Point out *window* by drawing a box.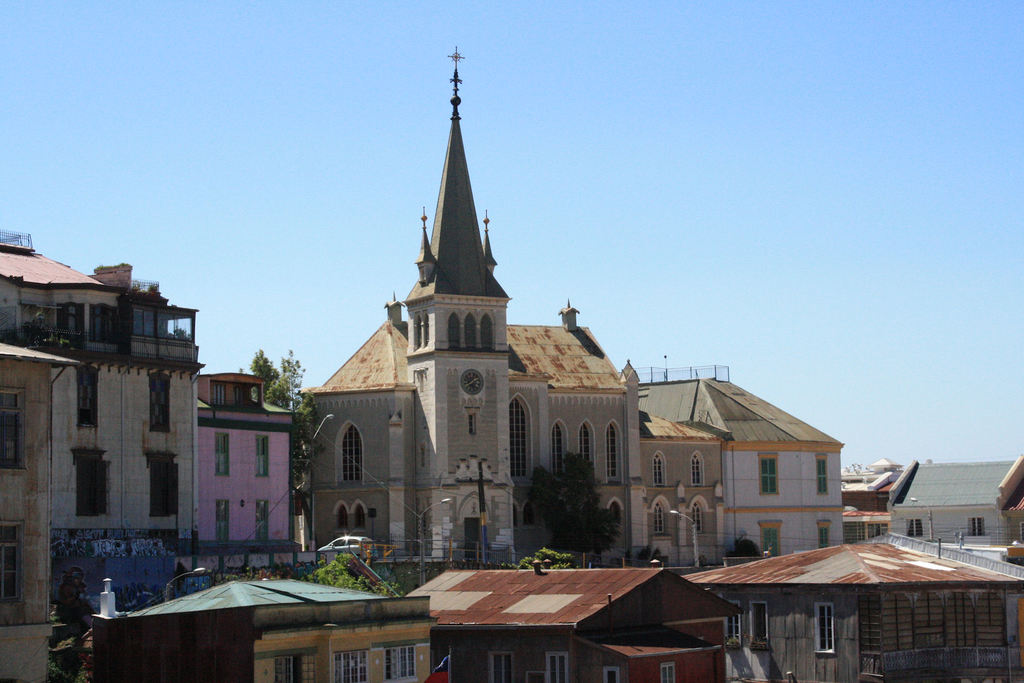
[762,454,778,491].
